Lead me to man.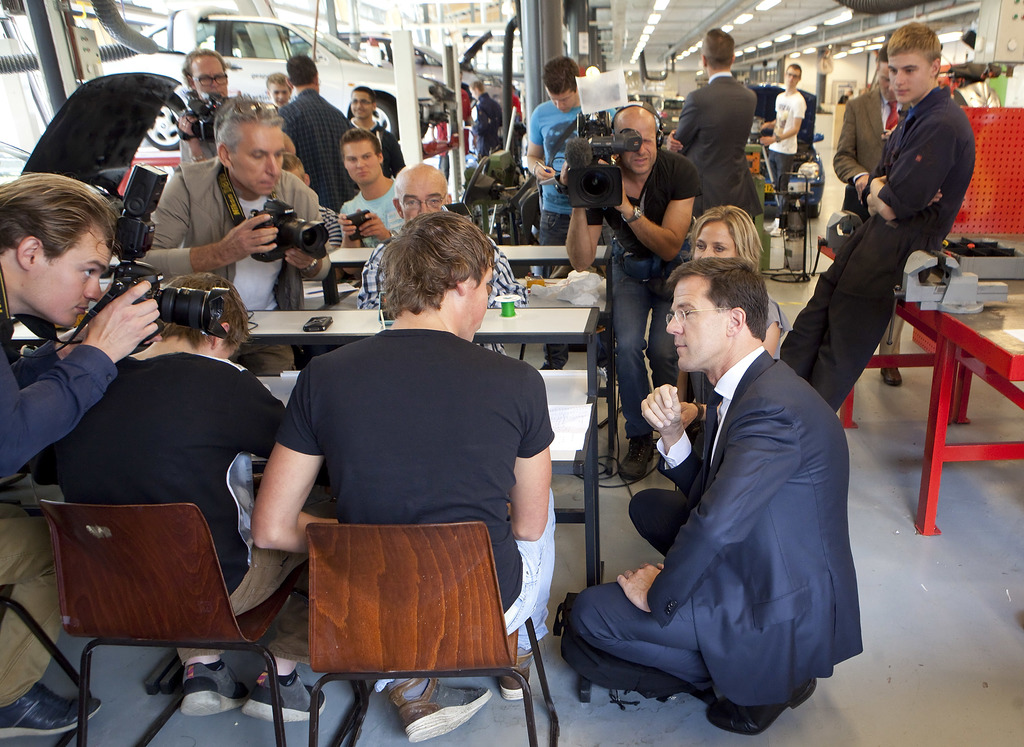
Lead to Rect(760, 61, 806, 214).
